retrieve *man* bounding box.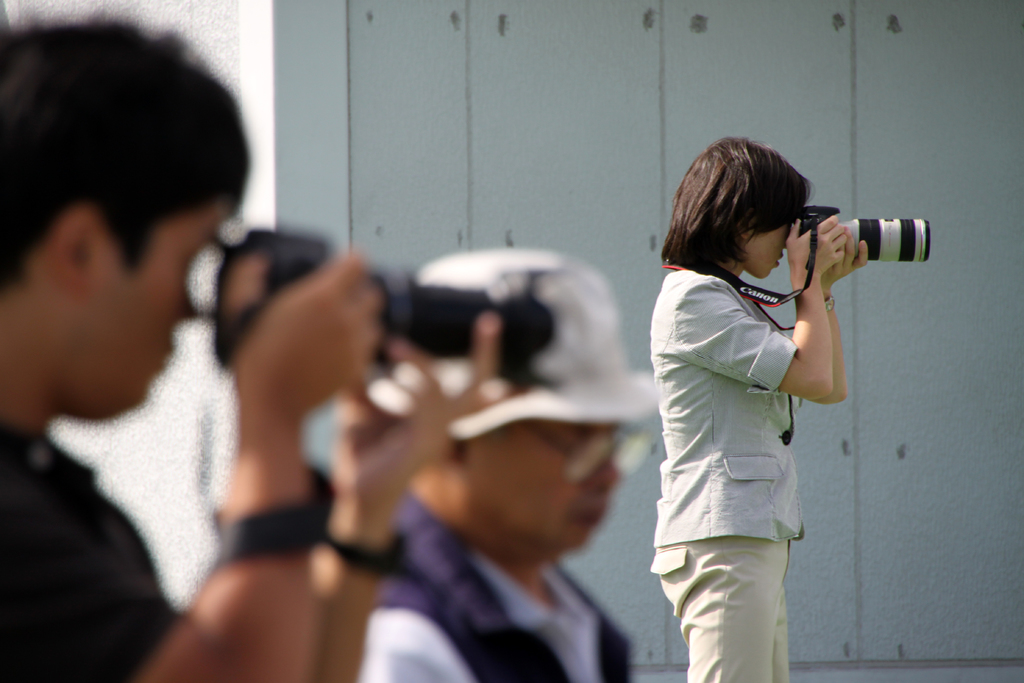
Bounding box: crop(26, 57, 545, 673).
